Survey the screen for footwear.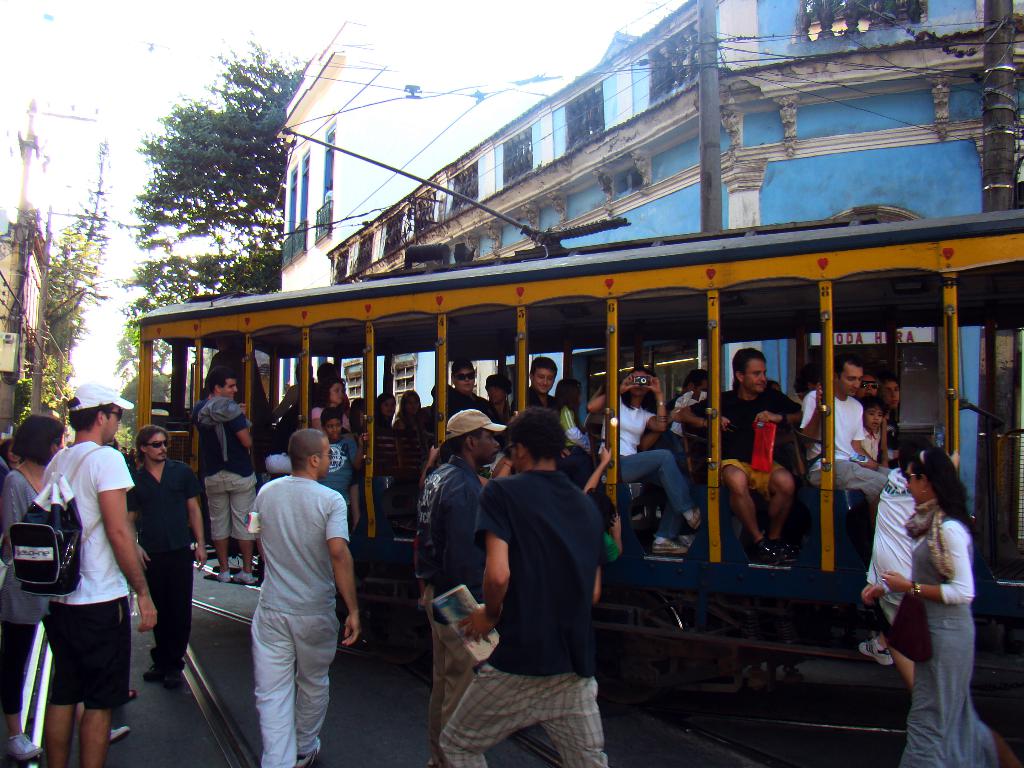
Survey found: <region>769, 537, 792, 563</region>.
